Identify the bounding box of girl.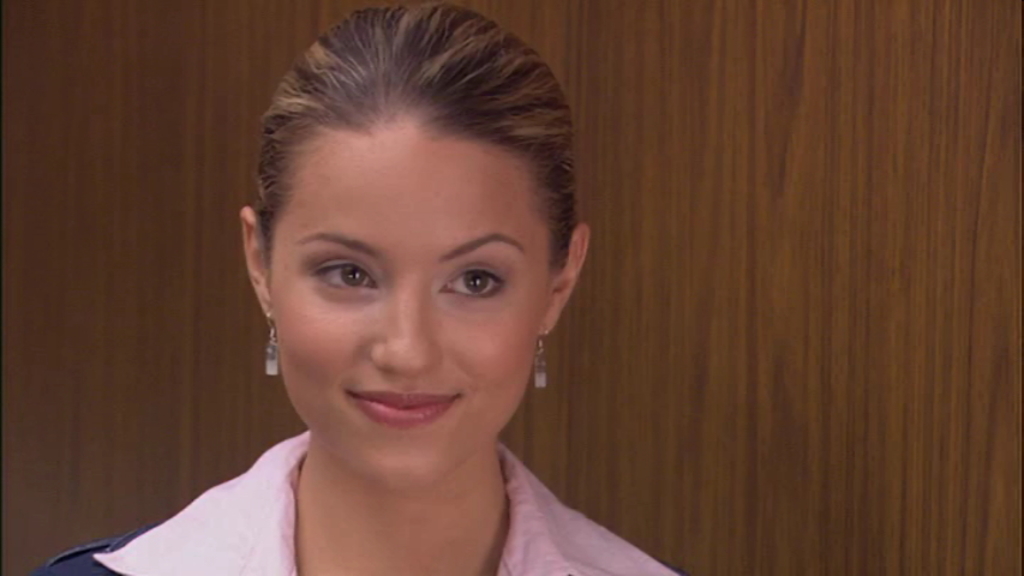
l=29, t=0, r=682, b=575.
